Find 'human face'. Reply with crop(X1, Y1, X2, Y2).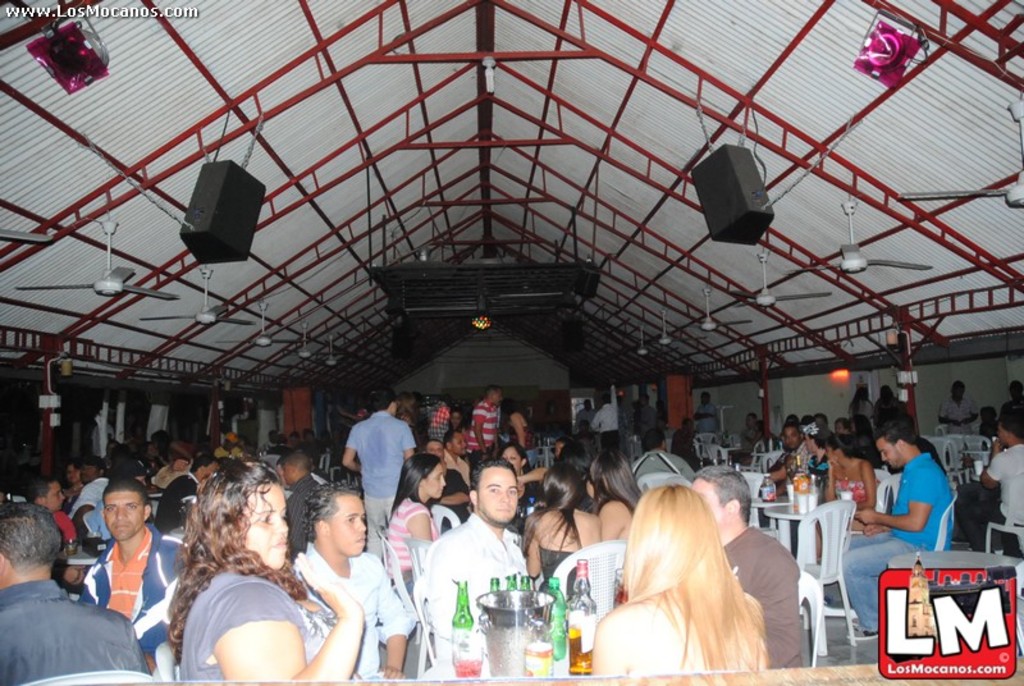
crop(424, 462, 445, 495).
